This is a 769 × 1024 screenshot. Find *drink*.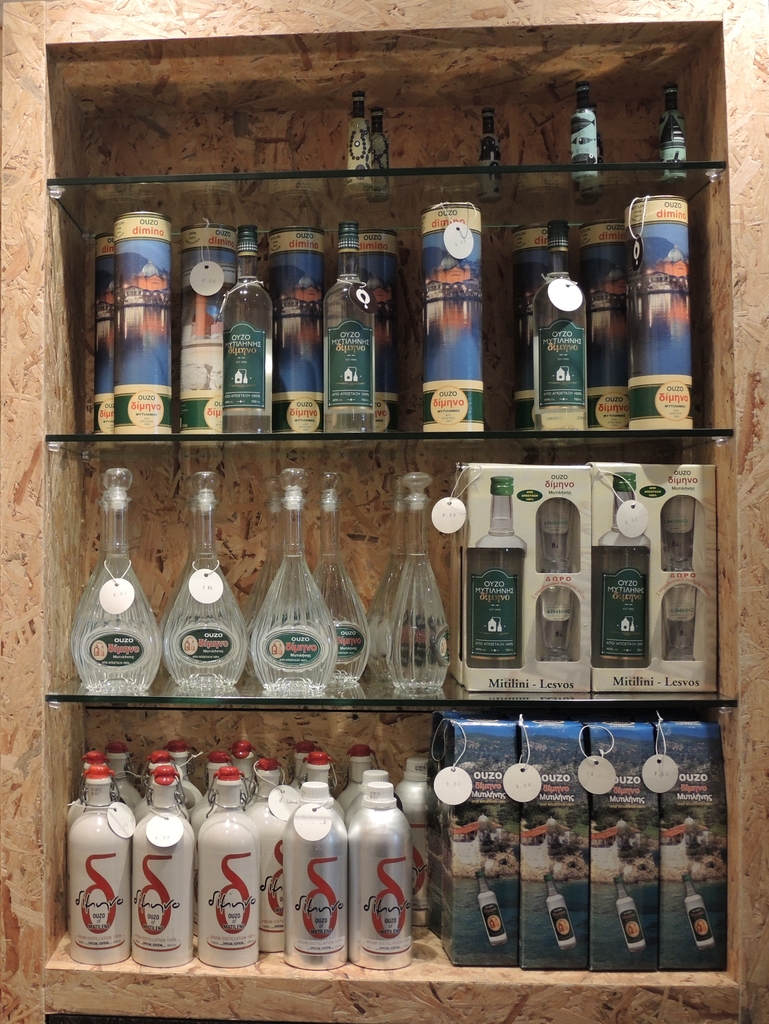
Bounding box: region(536, 223, 595, 433).
